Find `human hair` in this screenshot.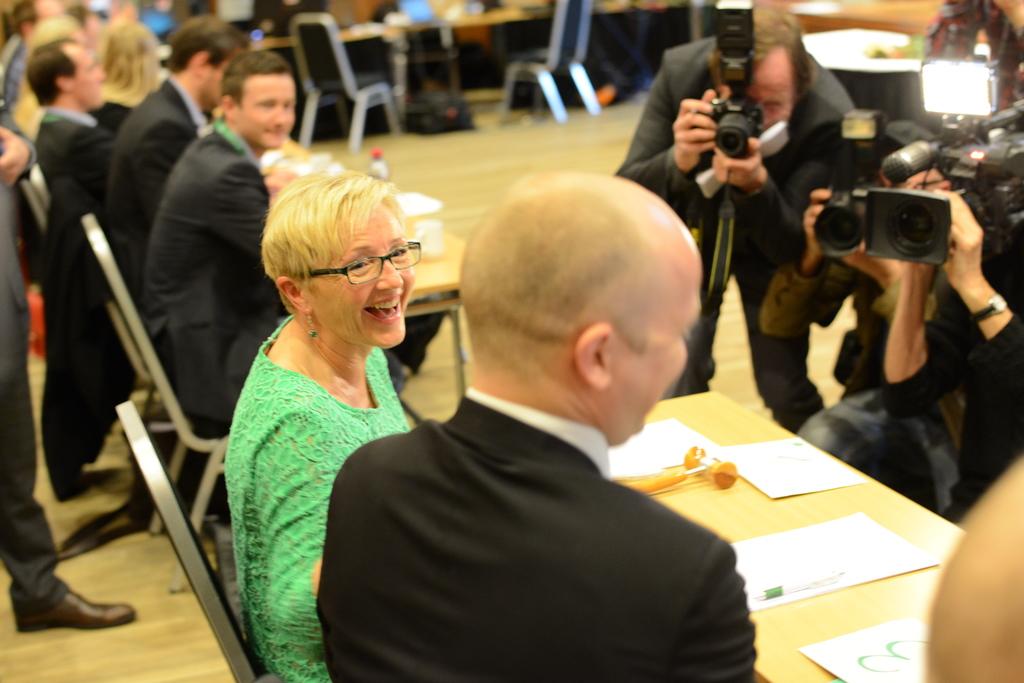
The bounding box for `human hair` is bbox(159, 16, 258, 72).
